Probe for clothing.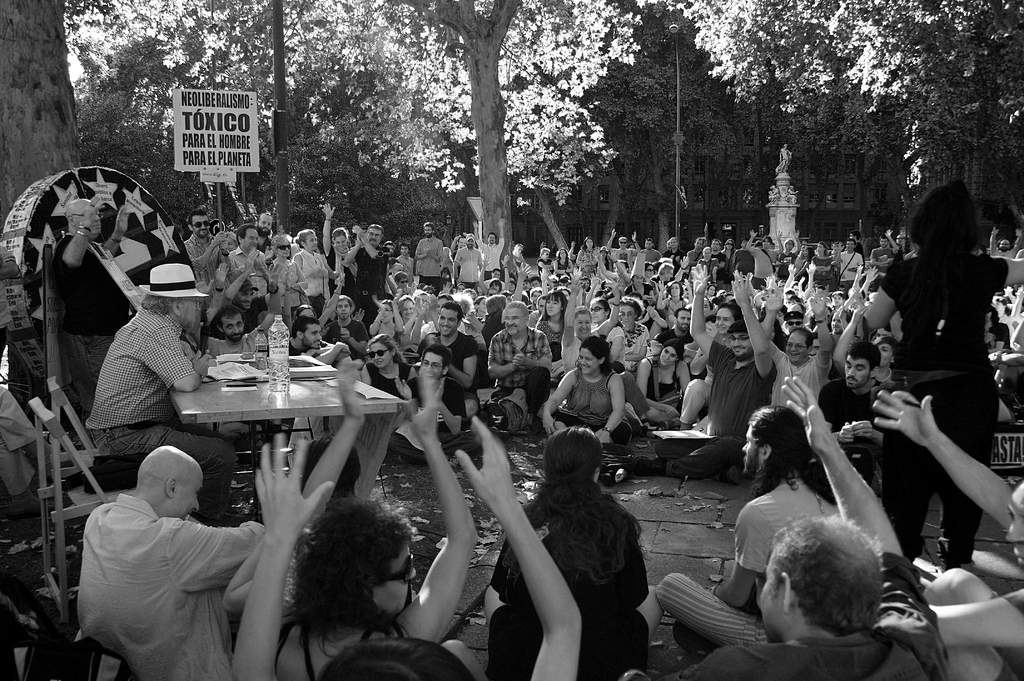
Probe result: x1=489 y1=489 x2=648 y2=673.
